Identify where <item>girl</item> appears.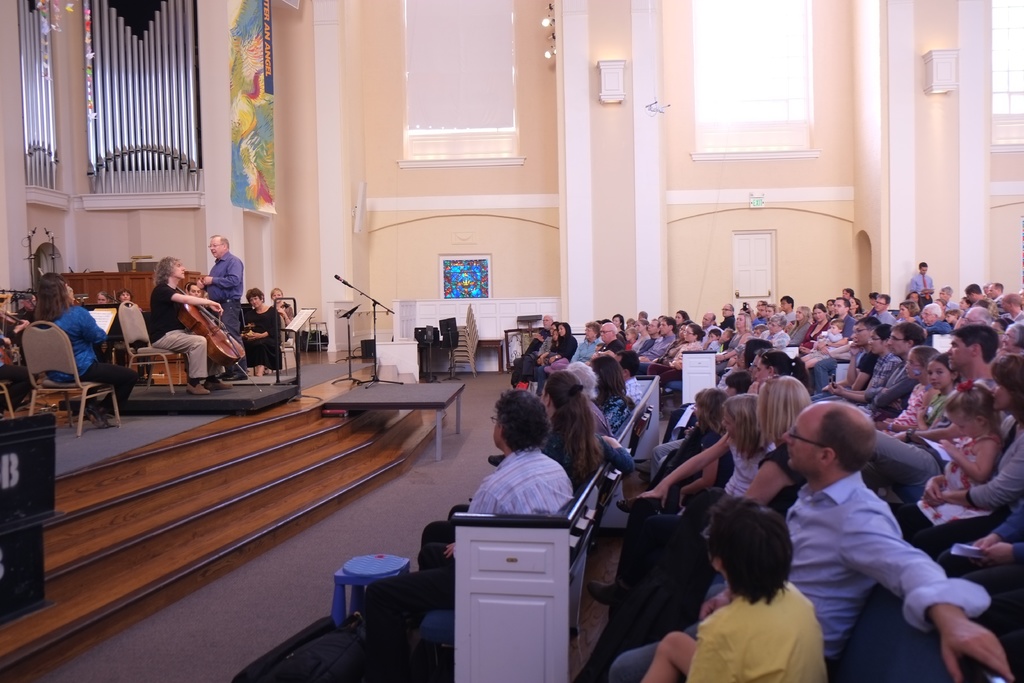
Appears at 799/300/829/351.
